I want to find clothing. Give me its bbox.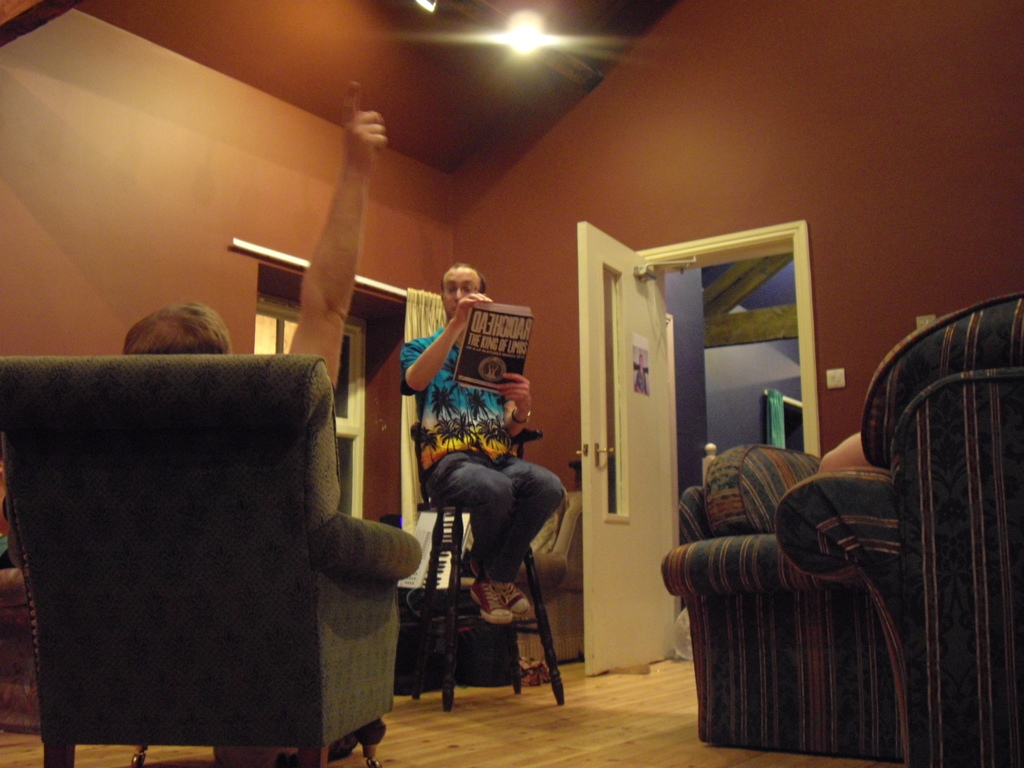
crop(392, 282, 522, 596).
